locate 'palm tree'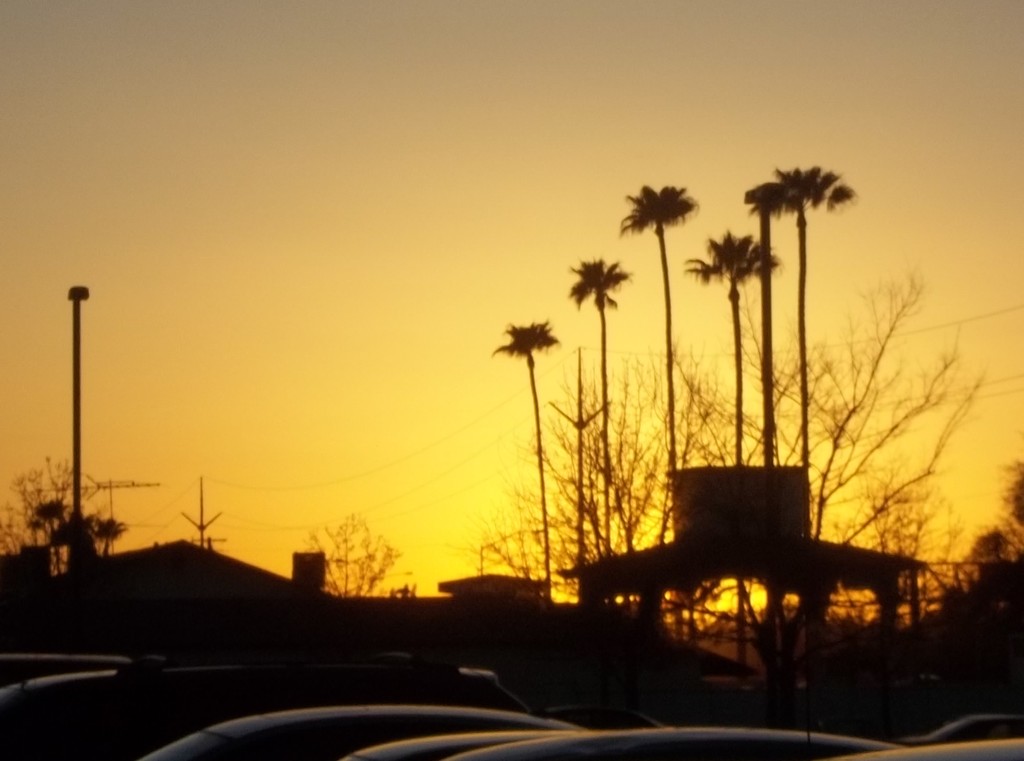
detection(716, 230, 772, 505)
